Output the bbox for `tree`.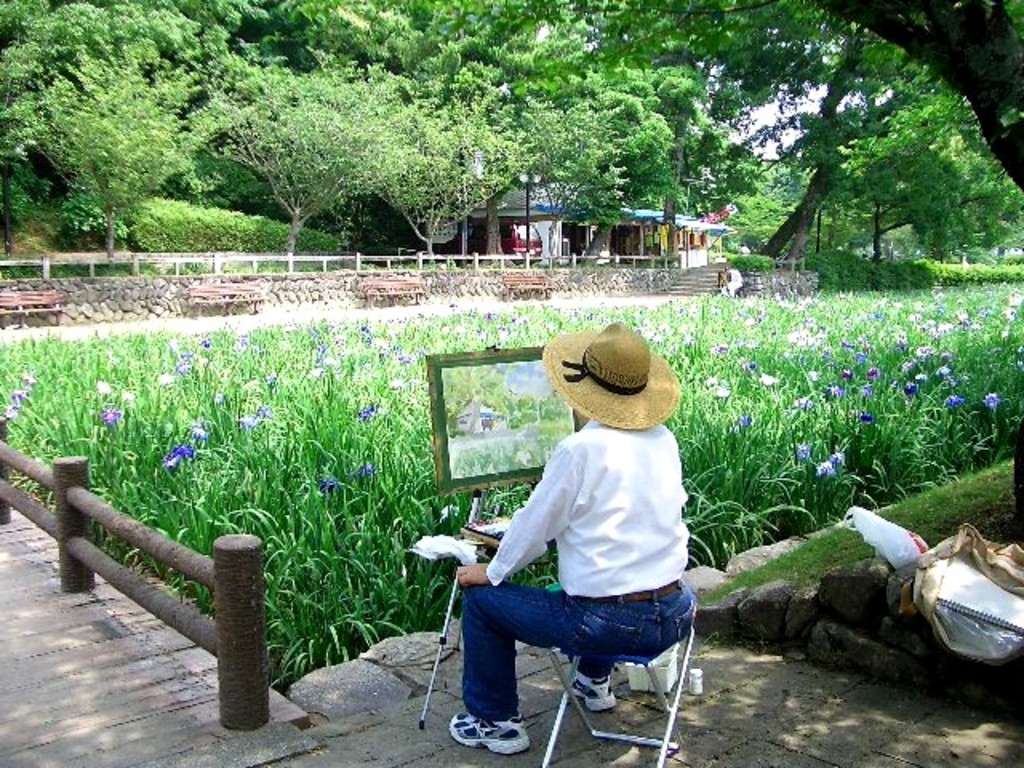
[200, 45, 410, 275].
